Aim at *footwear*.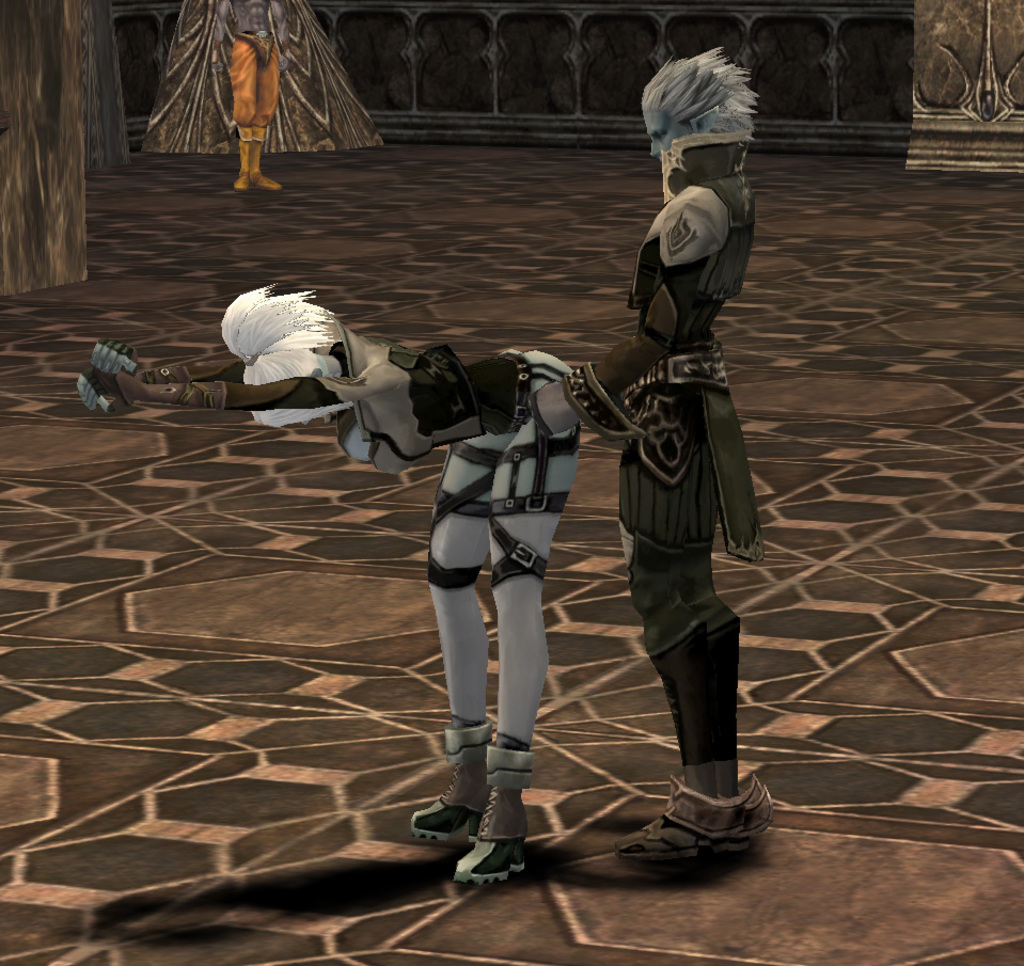
Aimed at BBox(455, 748, 534, 885).
